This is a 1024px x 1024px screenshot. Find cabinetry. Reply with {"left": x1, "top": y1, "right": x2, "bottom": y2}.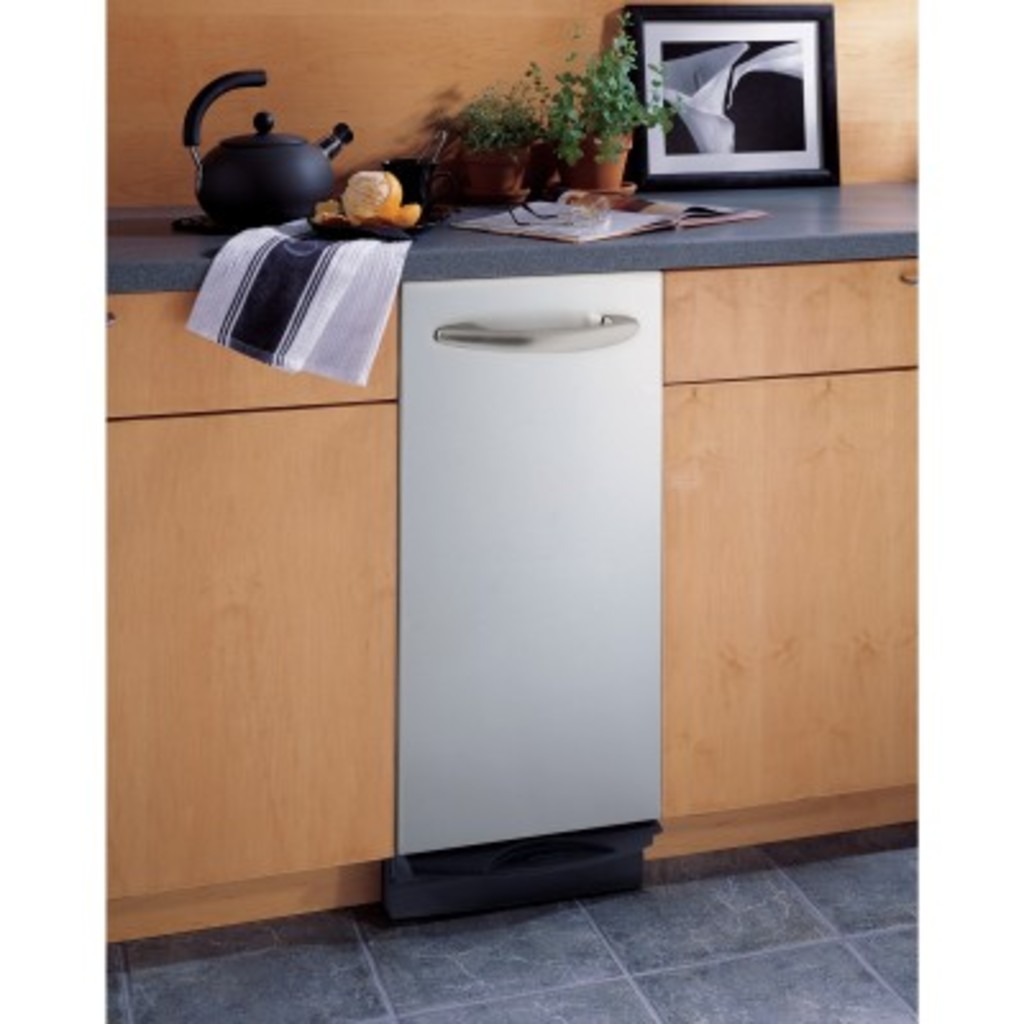
{"left": 49, "top": 256, "right": 922, "bottom": 940}.
